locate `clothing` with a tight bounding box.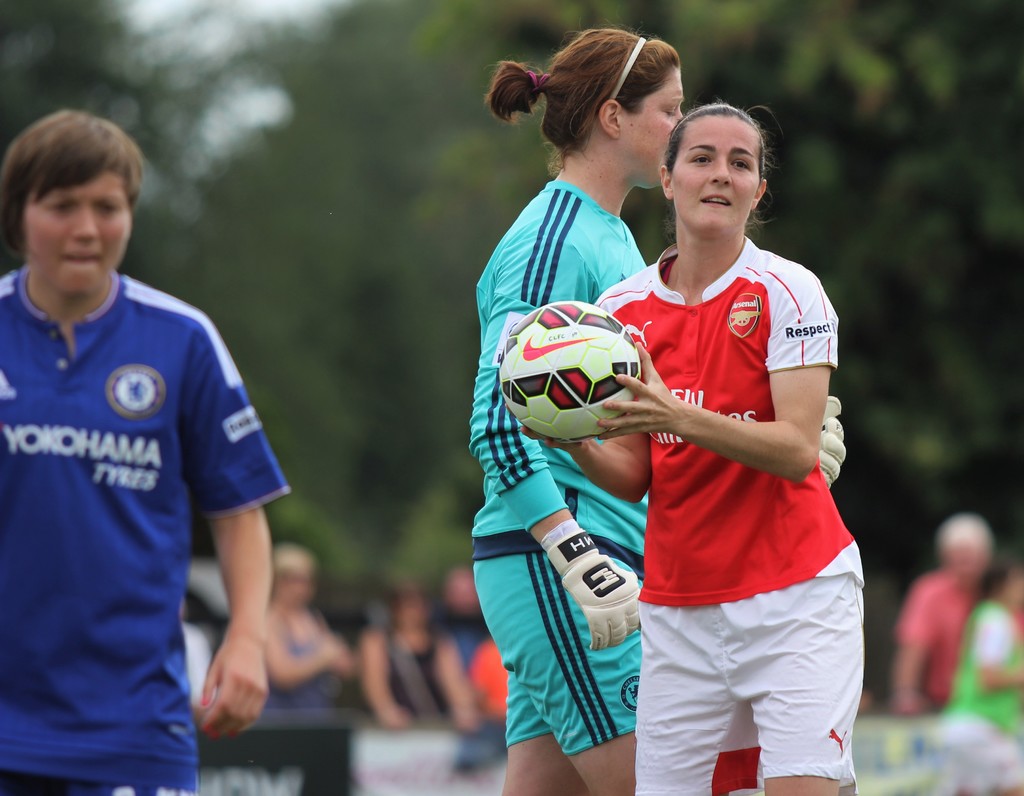
pyautogui.locateOnScreen(0, 262, 284, 795).
